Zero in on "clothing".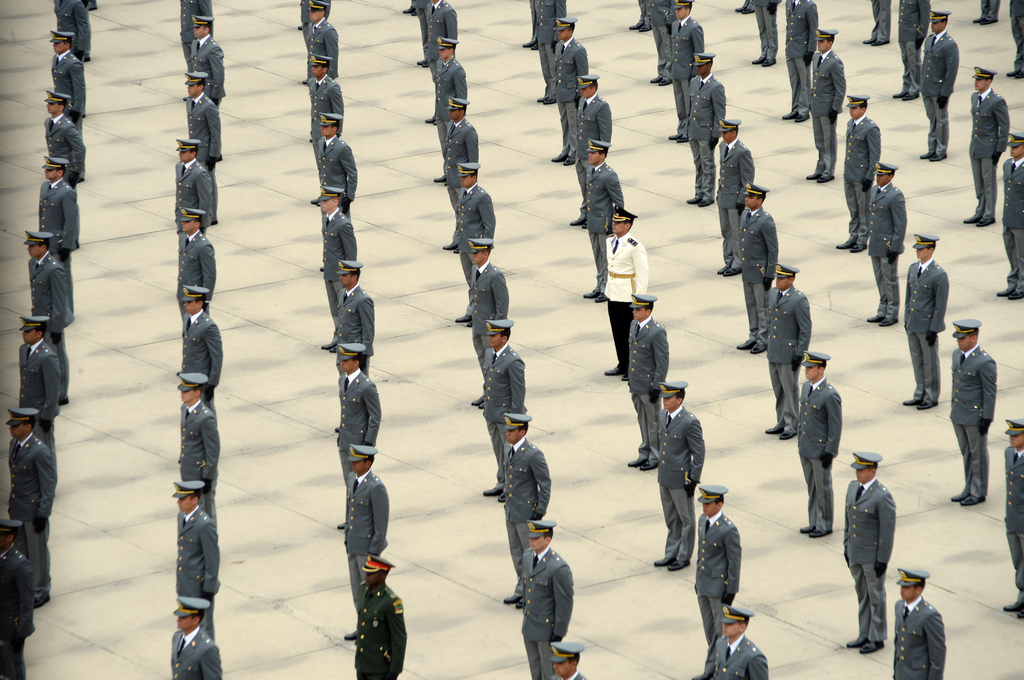
Zeroed in: [x1=552, y1=37, x2=588, y2=159].
